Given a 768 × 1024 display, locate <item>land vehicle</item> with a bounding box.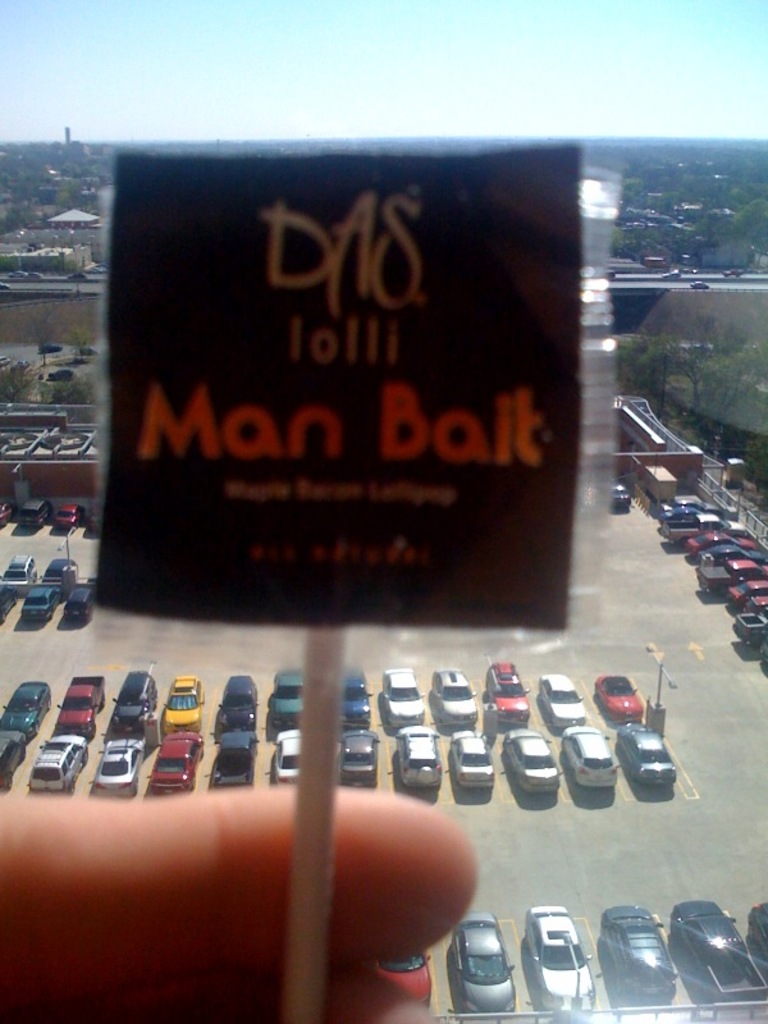
Located: rect(214, 675, 264, 732).
